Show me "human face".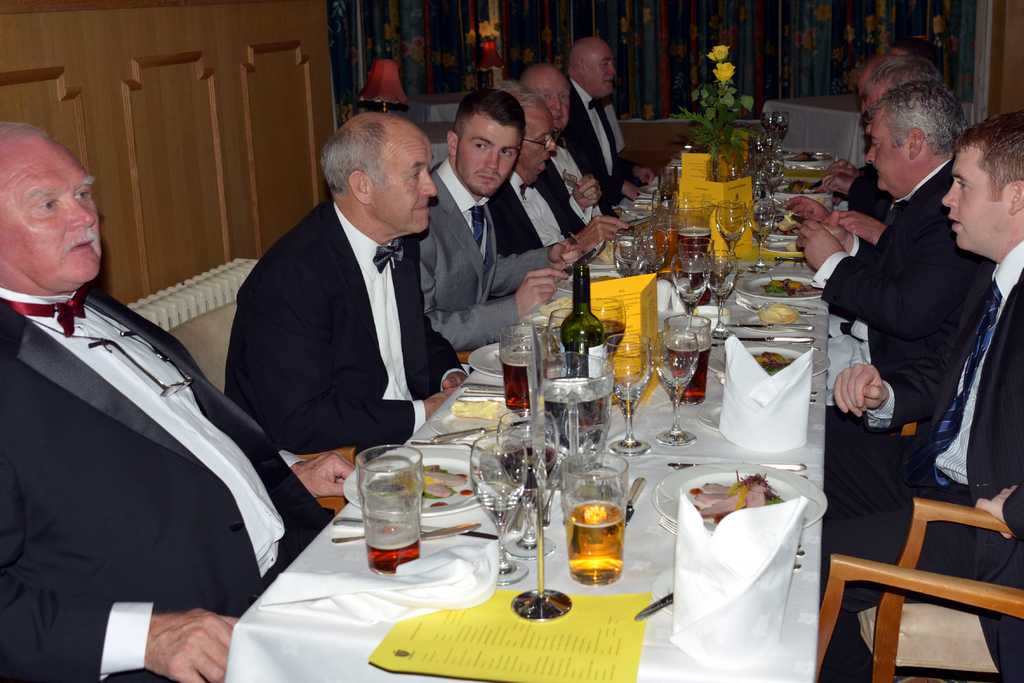
"human face" is here: locate(458, 117, 520, 197).
